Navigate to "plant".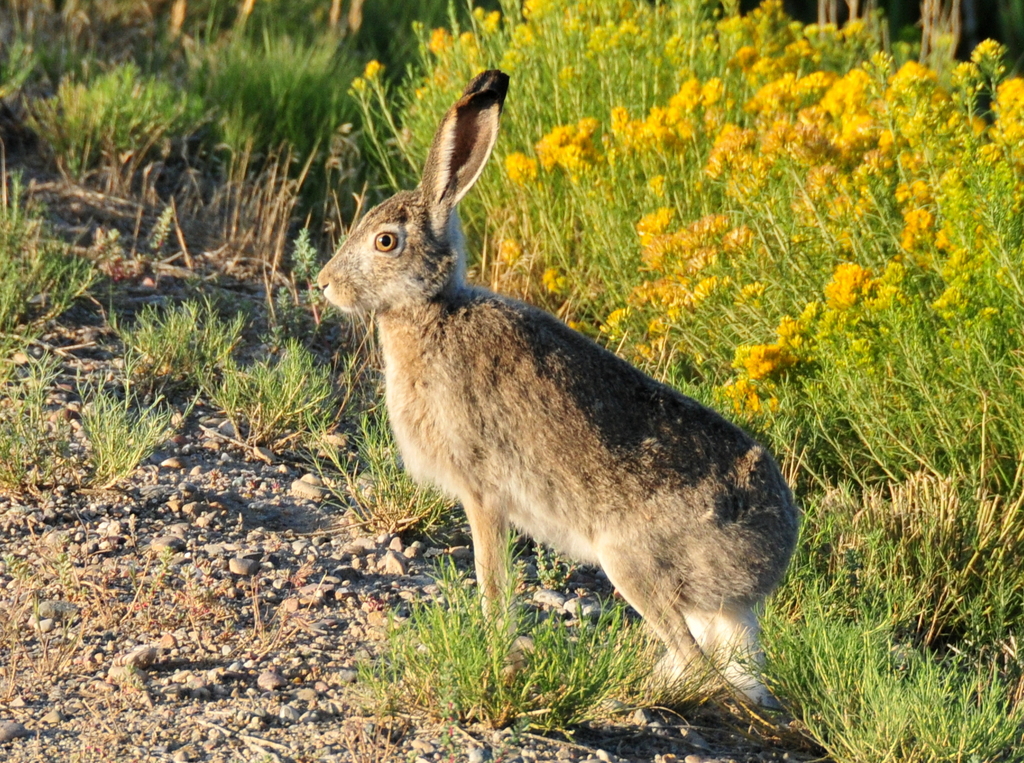
Navigation target: l=203, t=321, r=367, b=475.
